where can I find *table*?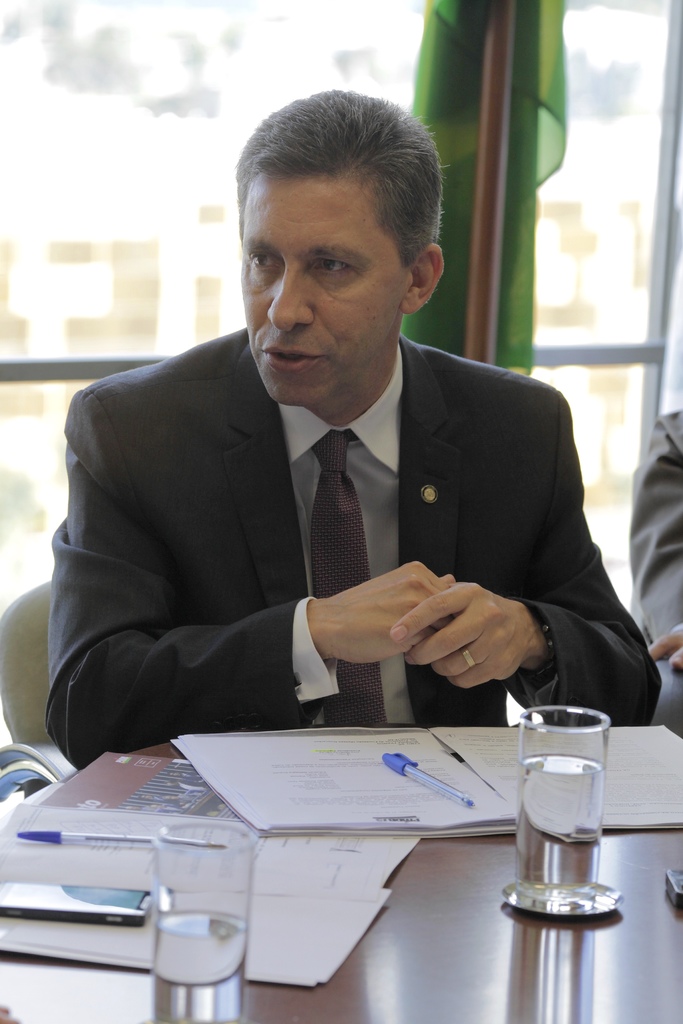
You can find it at l=17, t=691, r=638, b=1017.
